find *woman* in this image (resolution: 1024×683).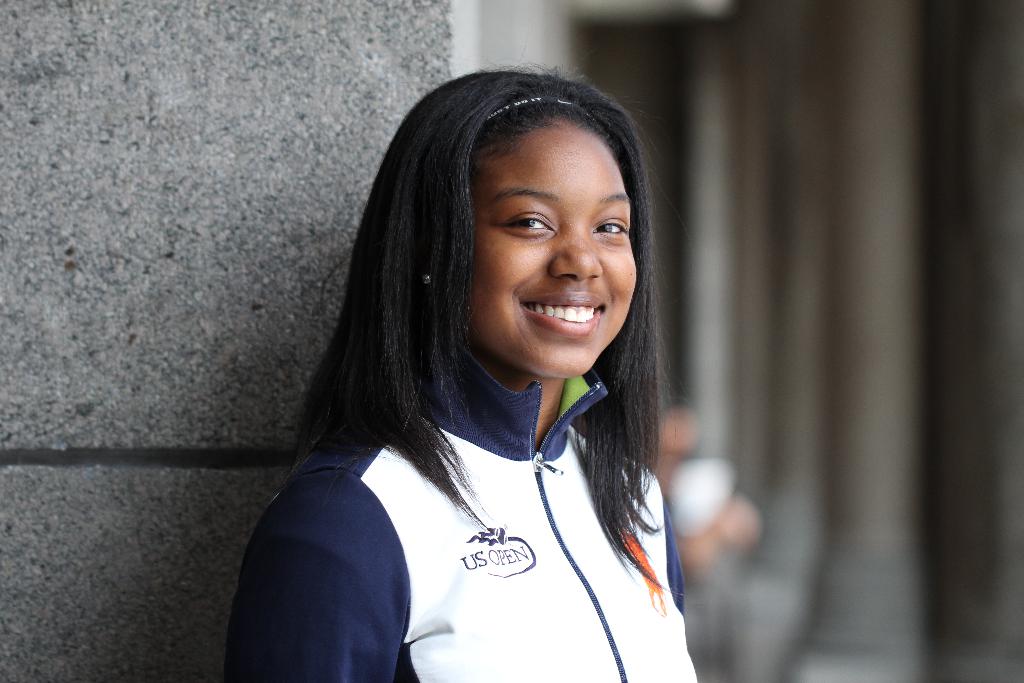
bbox=[349, 47, 698, 682].
